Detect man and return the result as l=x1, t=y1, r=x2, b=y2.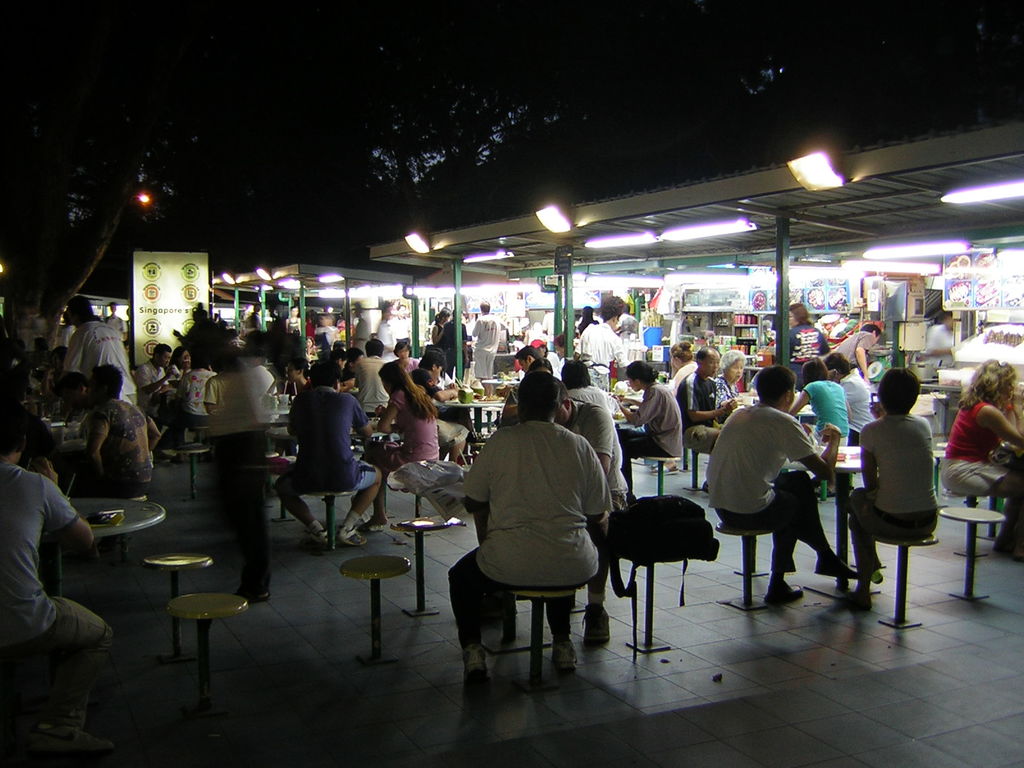
l=703, t=363, r=858, b=602.
